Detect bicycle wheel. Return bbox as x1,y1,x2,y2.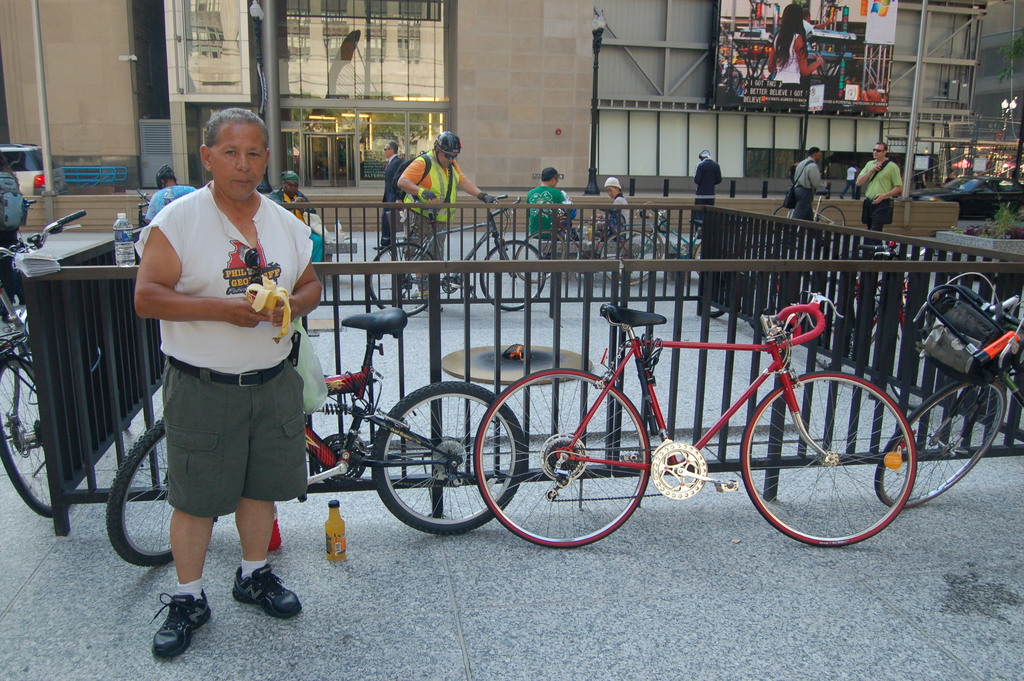
0,344,63,518.
